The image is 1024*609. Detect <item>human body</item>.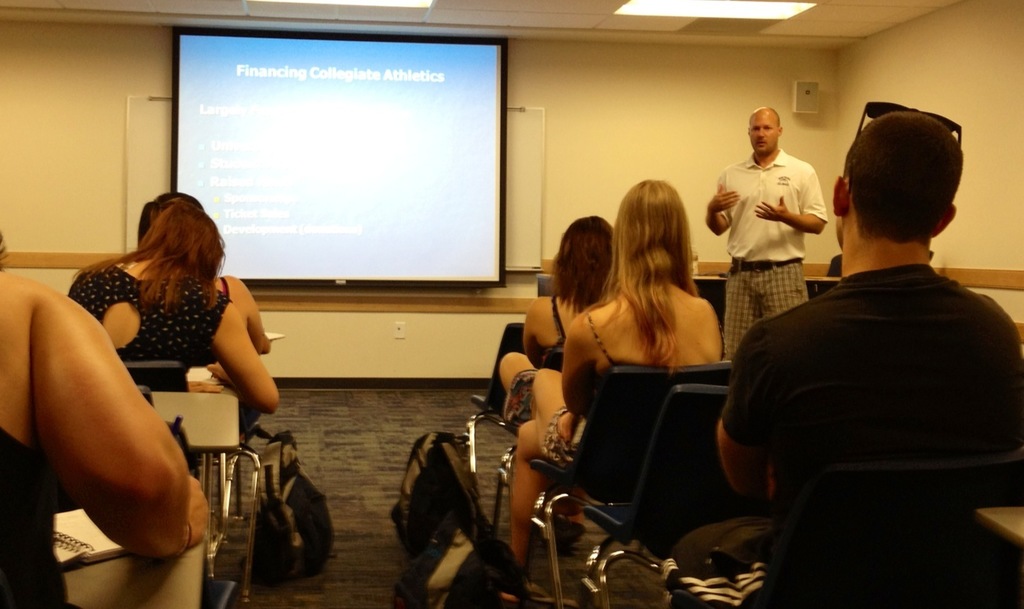
Detection: {"x1": 721, "y1": 230, "x2": 1023, "y2": 608}.
